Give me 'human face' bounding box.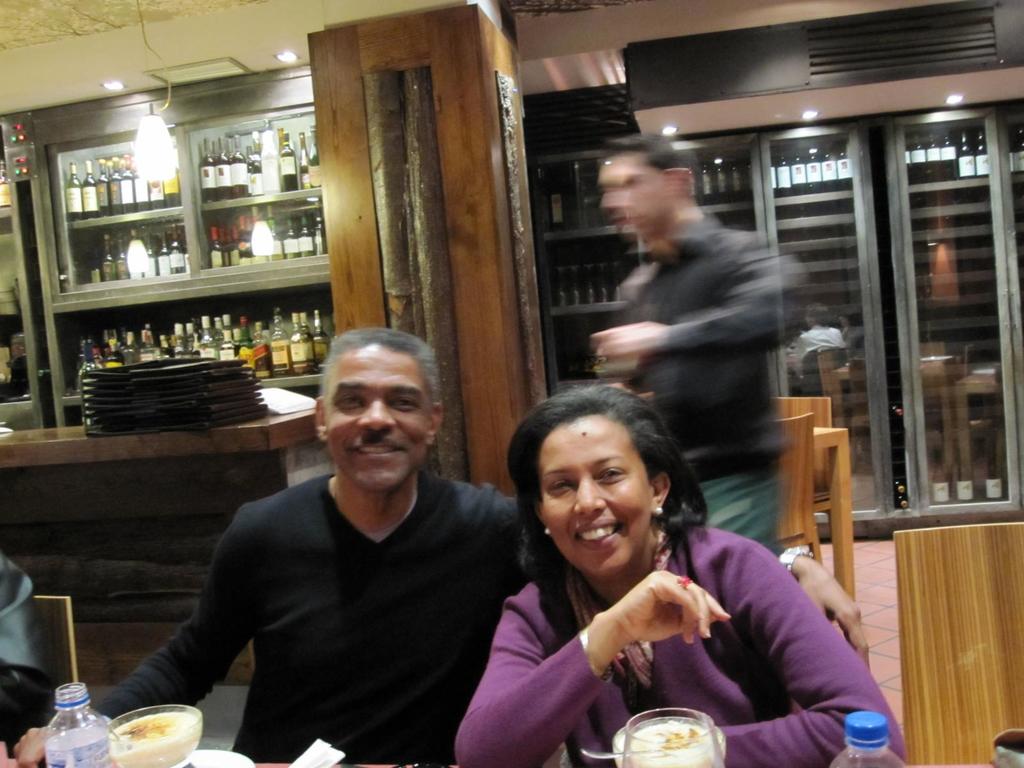
<bbox>326, 345, 432, 487</bbox>.
